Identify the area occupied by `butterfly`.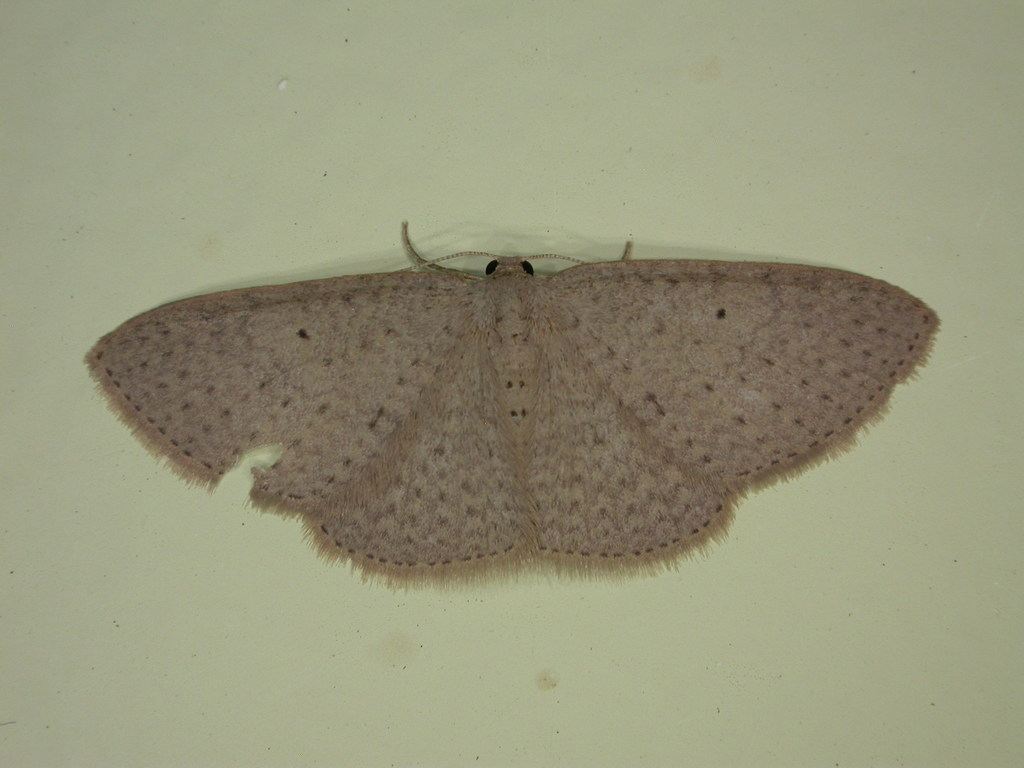
Area: detection(85, 212, 916, 589).
